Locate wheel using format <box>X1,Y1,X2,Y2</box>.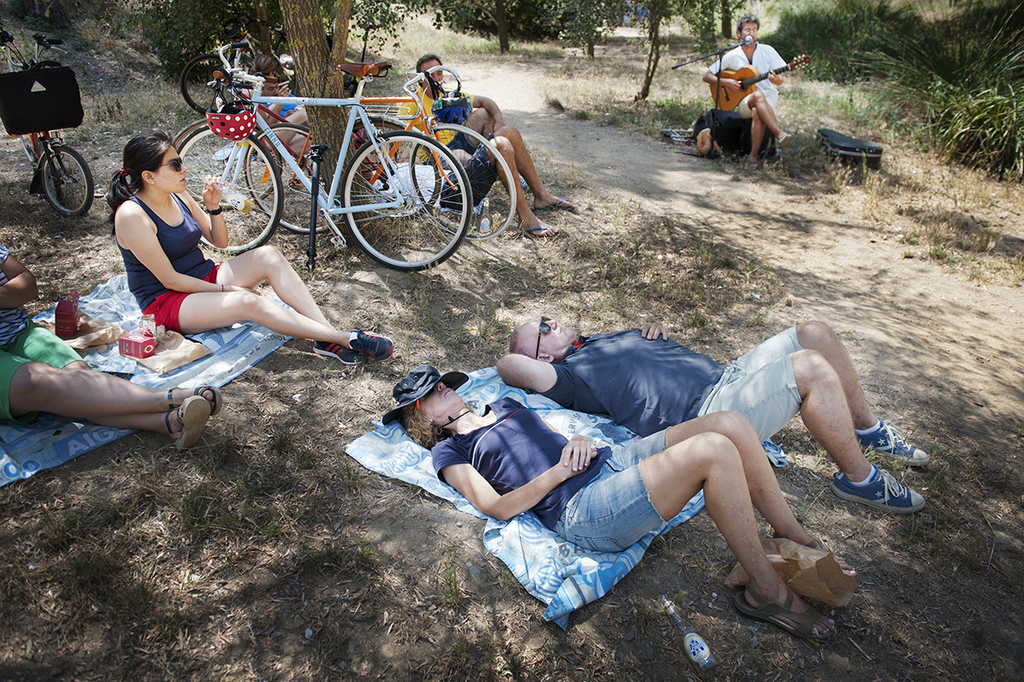
<box>241,121,341,233</box>.
